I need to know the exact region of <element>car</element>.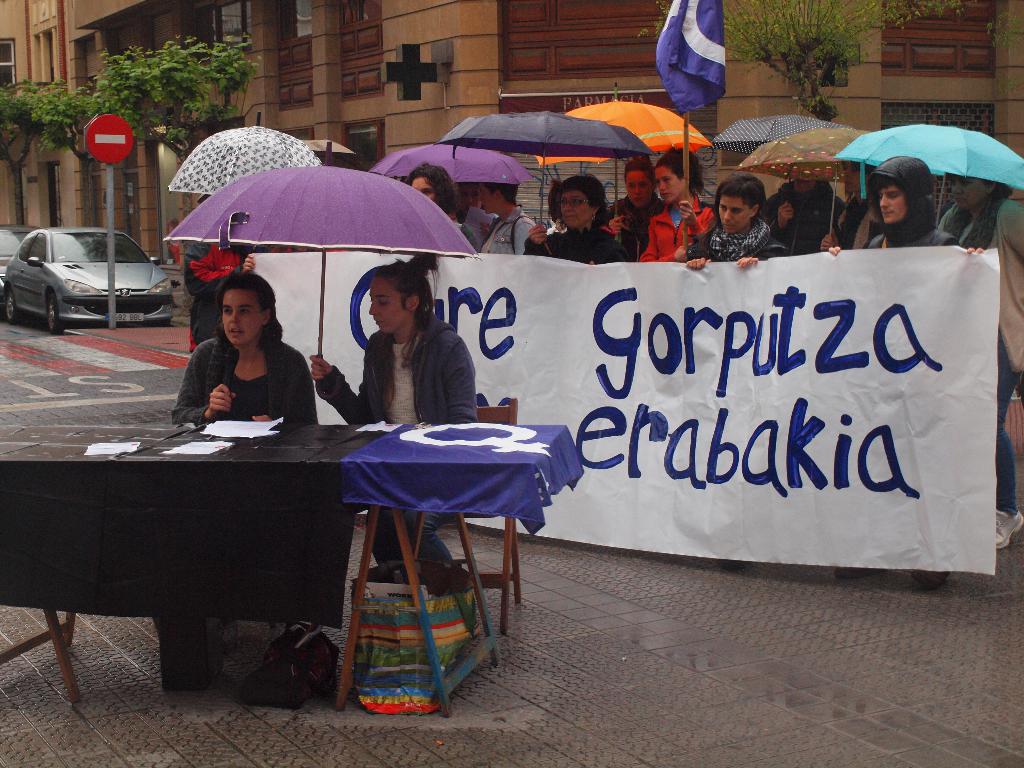
Region: pyautogui.locateOnScreen(6, 214, 164, 326).
